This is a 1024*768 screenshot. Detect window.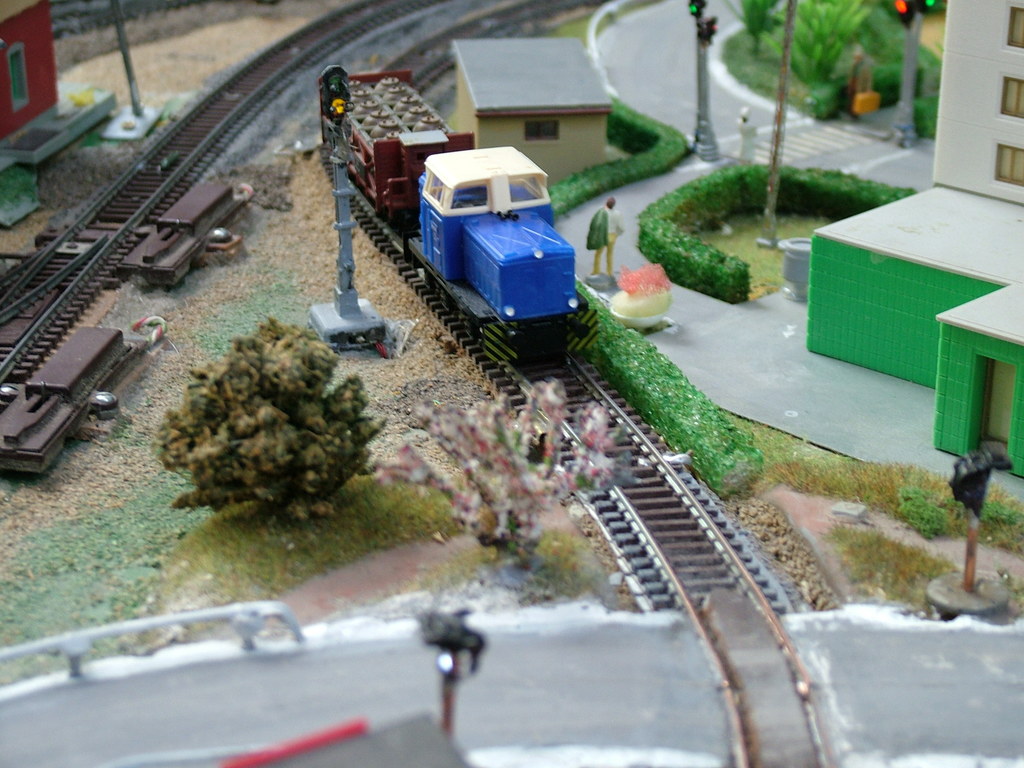
[528,118,555,140].
